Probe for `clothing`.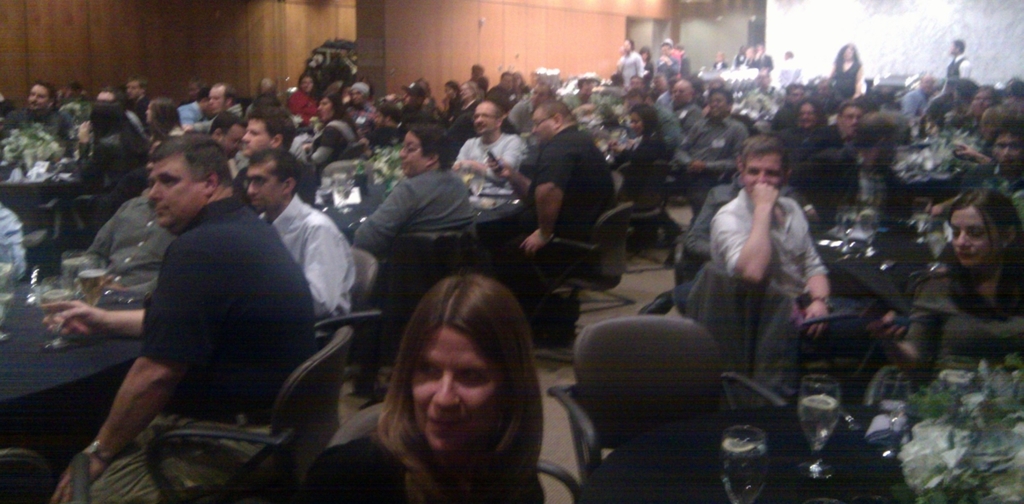
Probe result: box=[748, 85, 791, 115].
